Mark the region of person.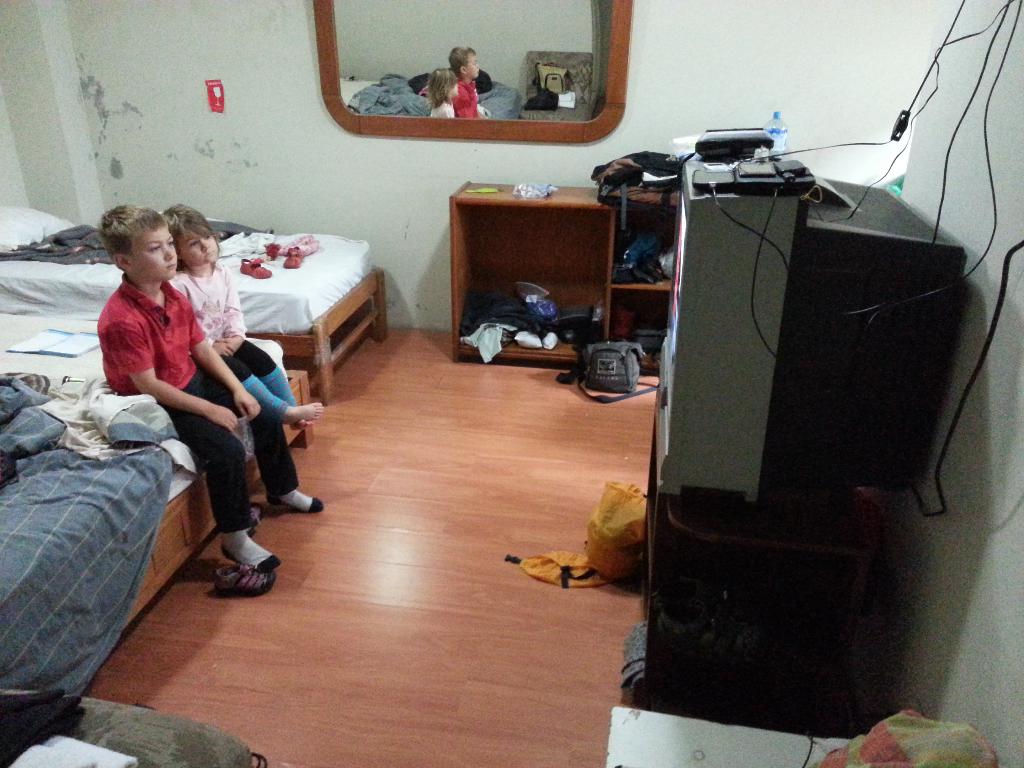
Region: 103, 204, 324, 575.
